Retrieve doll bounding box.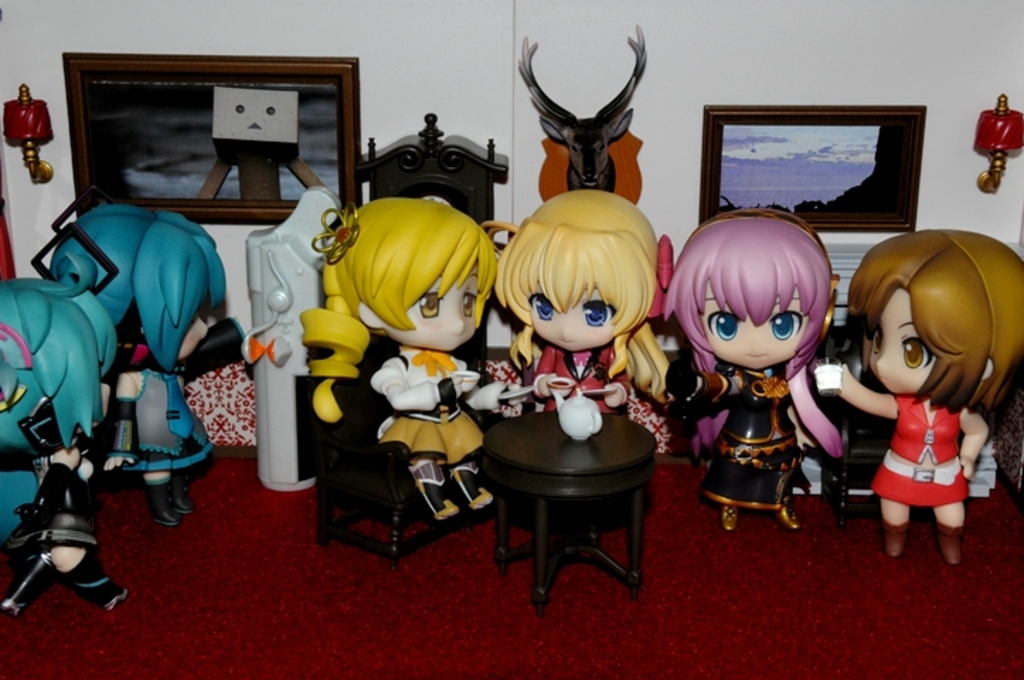
Bounding box: [661,207,846,534].
